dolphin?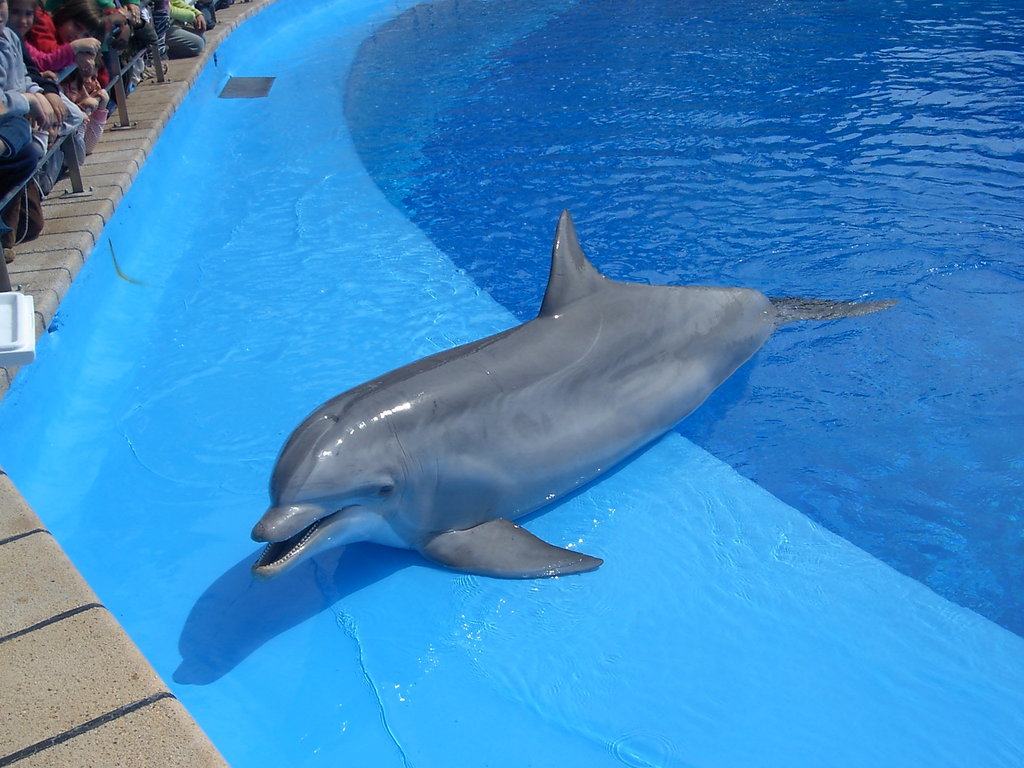
bbox(248, 208, 894, 586)
